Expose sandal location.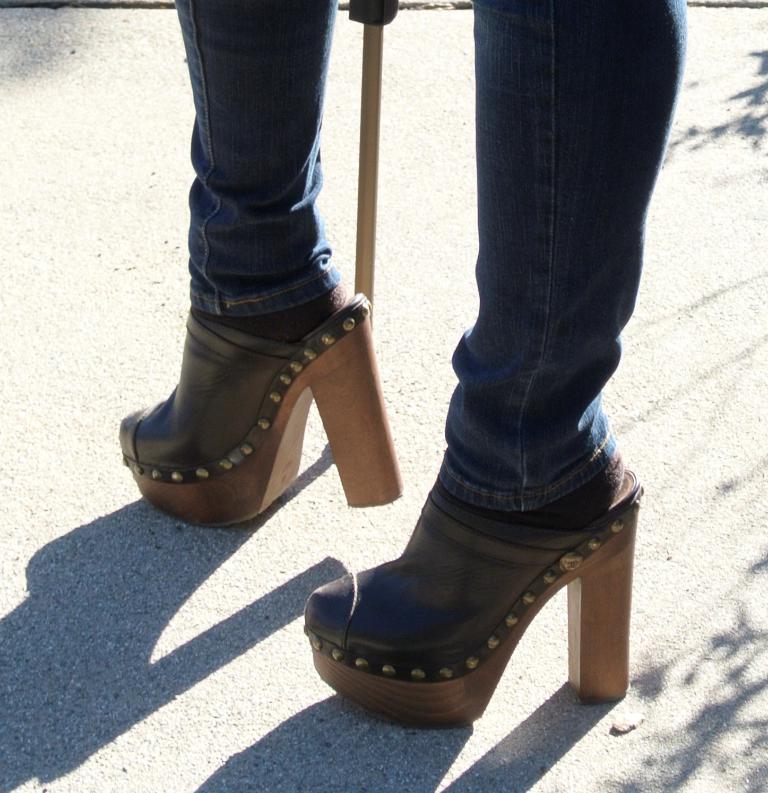
Exposed at 305/464/641/731.
